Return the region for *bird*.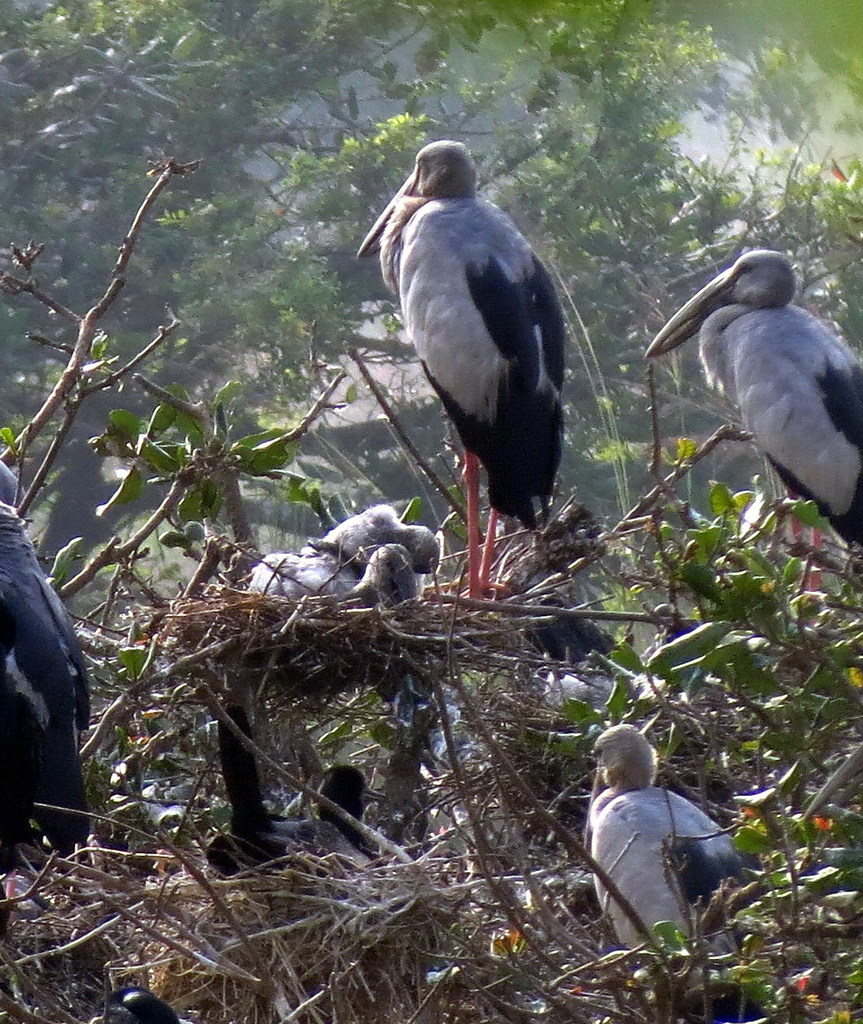
detection(0, 458, 93, 873).
